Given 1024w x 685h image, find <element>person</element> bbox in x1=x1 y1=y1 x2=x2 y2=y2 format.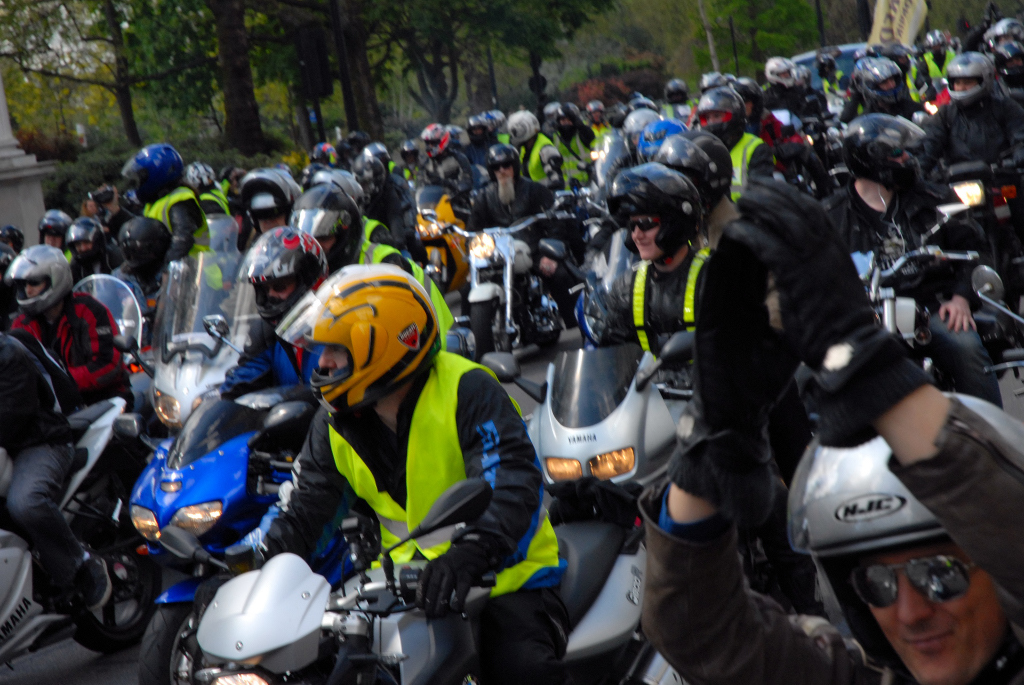
x1=340 y1=132 x2=428 y2=296.
